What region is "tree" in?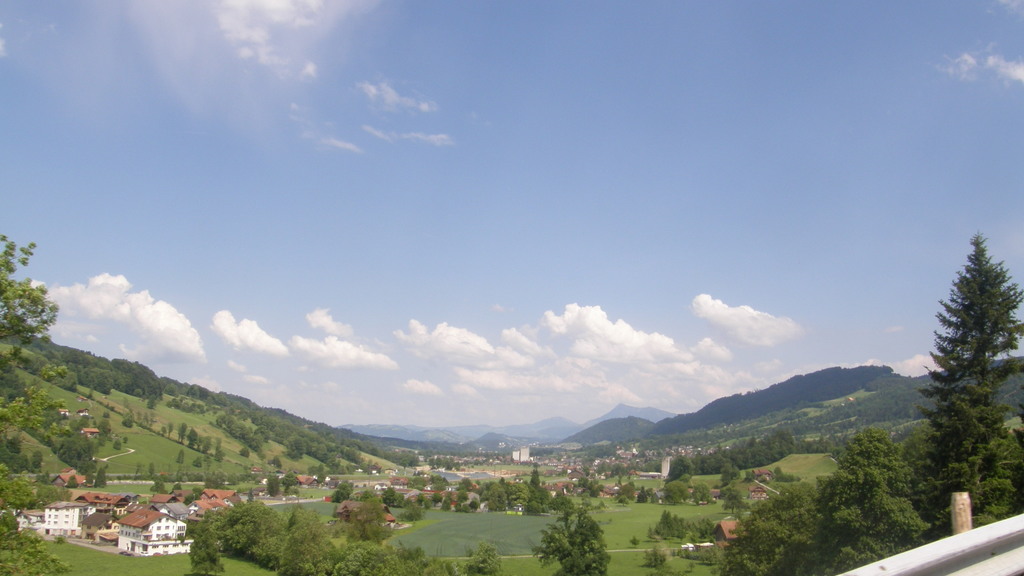
(282,469,298,497).
